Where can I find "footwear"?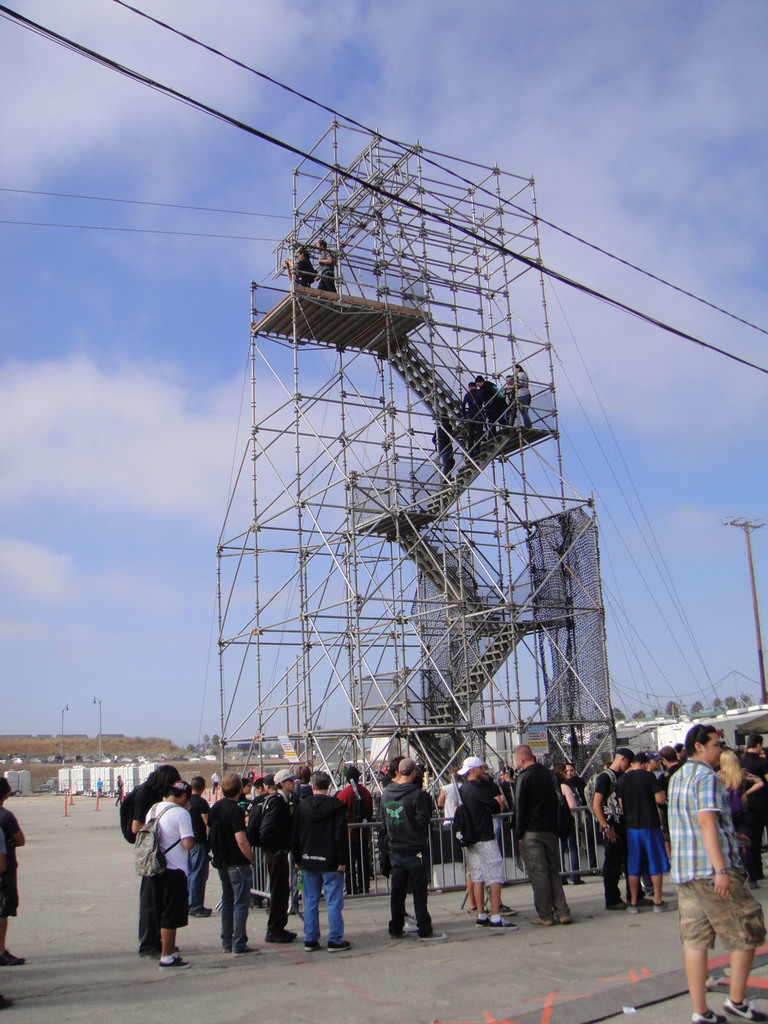
You can find it at locate(265, 932, 291, 946).
